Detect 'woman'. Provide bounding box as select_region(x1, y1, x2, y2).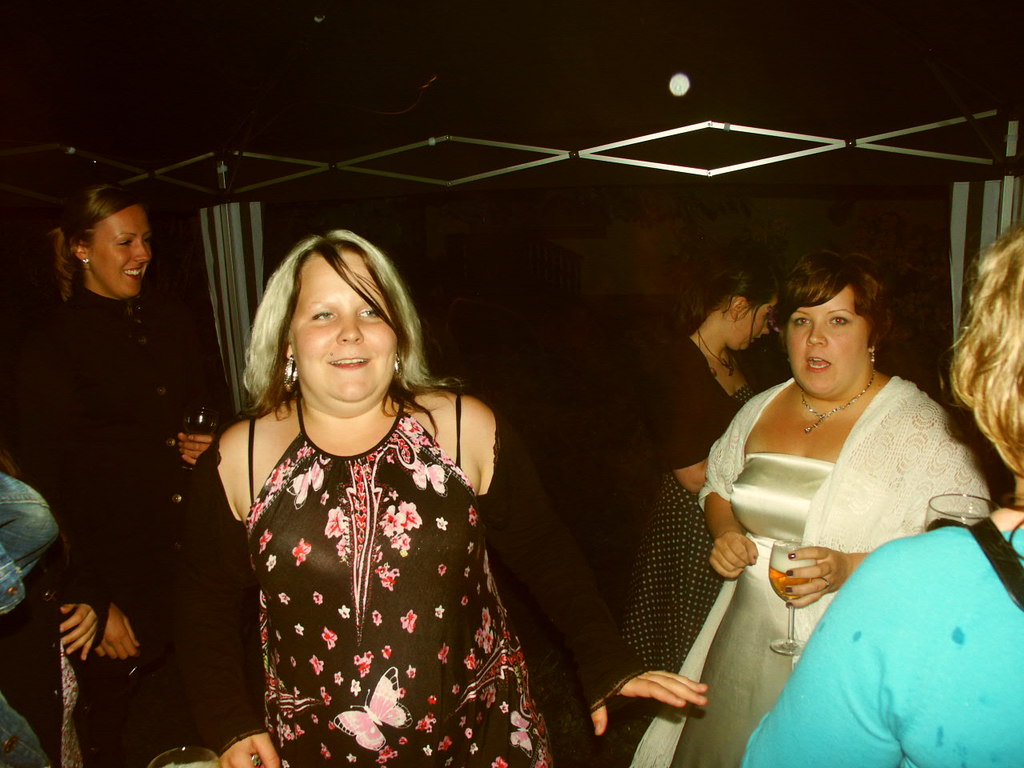
select_region(41, 186, 239, 767).
